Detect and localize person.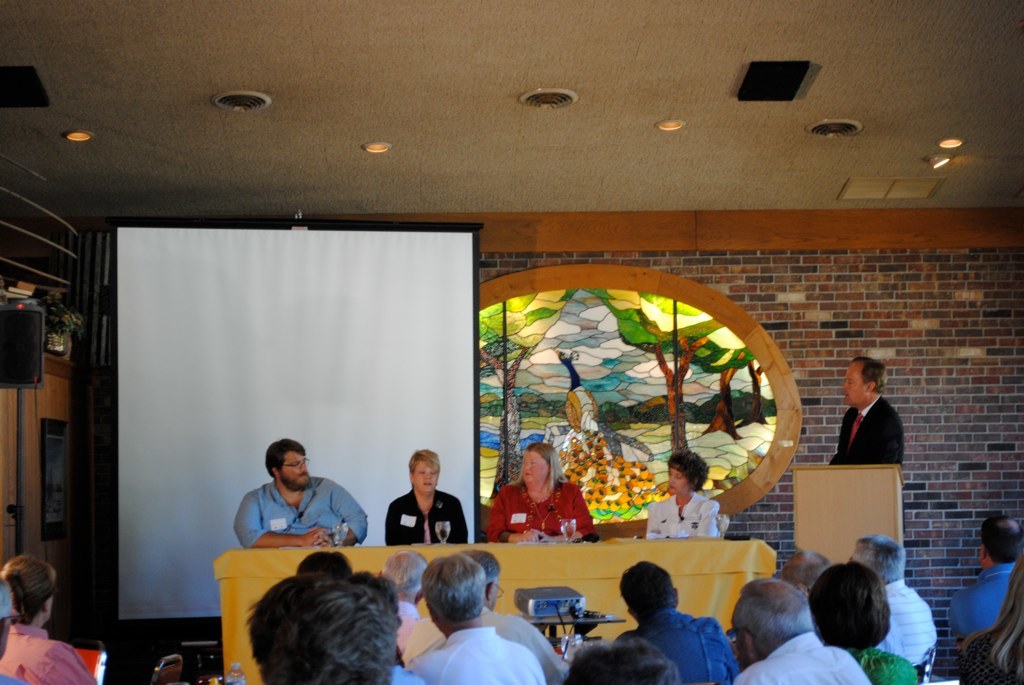
Localized at box=[649, 449, 724, 542].
